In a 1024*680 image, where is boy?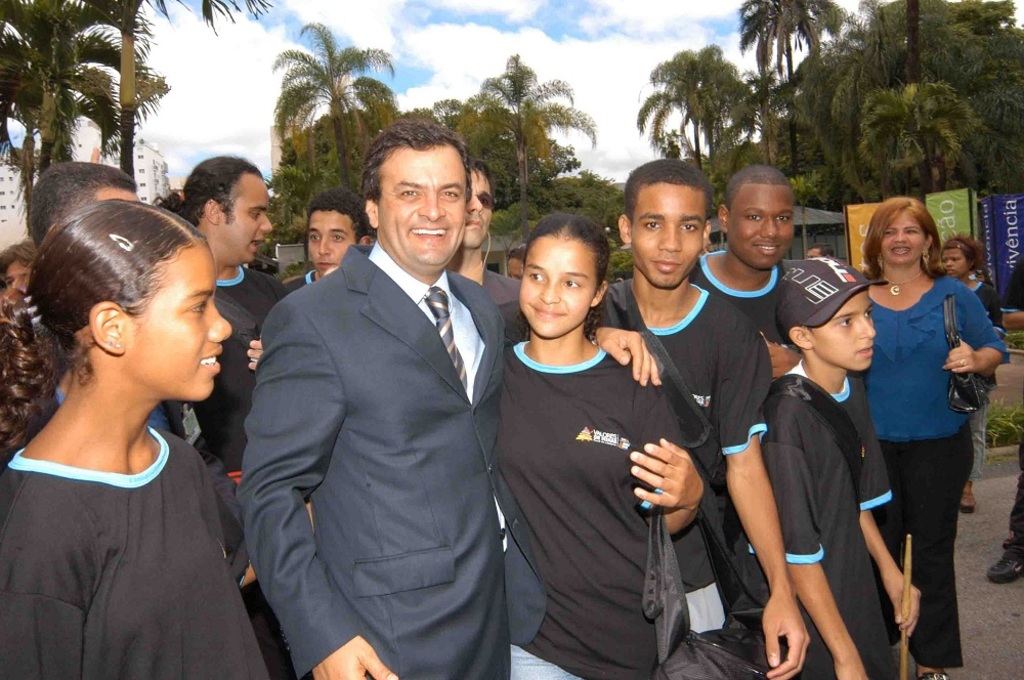
select_region(0, 237, 35, 293).
